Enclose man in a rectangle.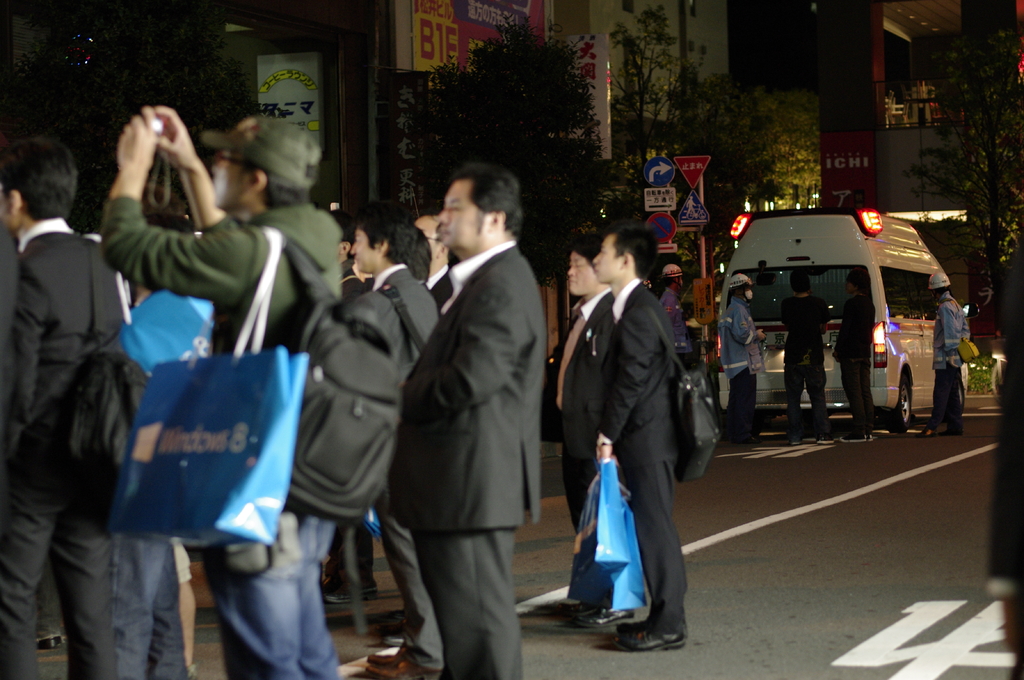
<box>401,166,544,679</box>.
